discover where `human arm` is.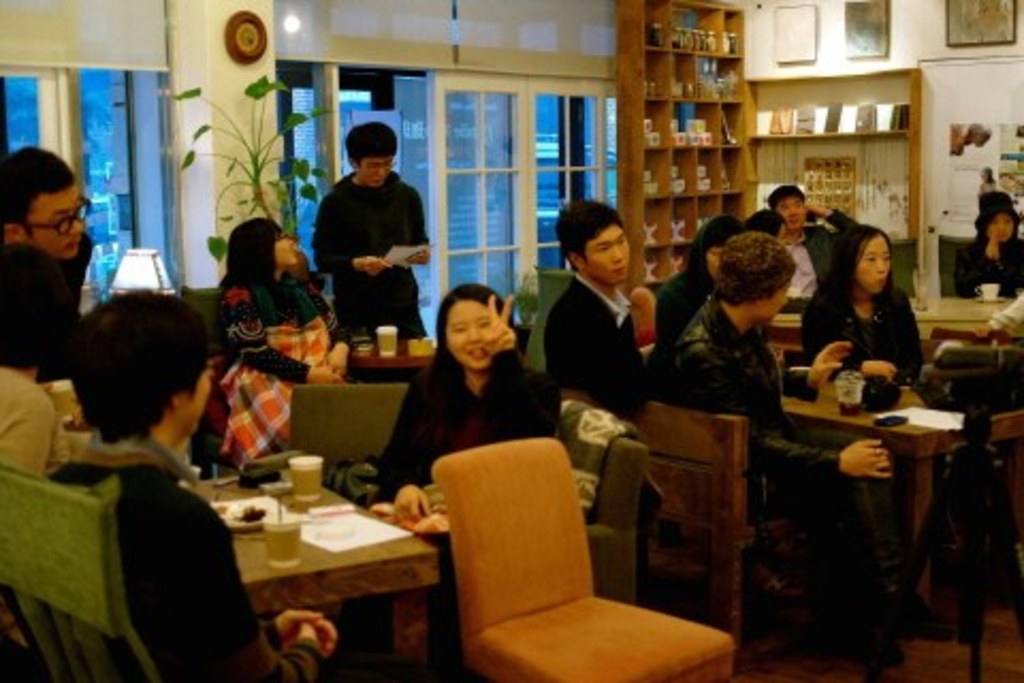
Discovered at (969, 290, 1022, 333).
